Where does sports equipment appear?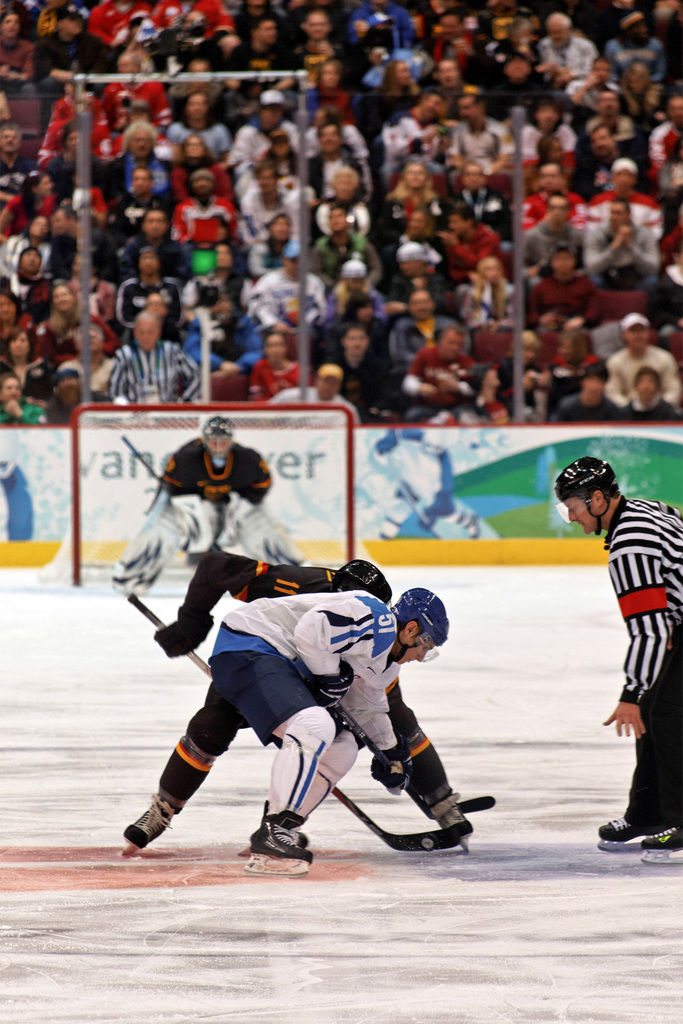
Appears at detection(222, 503, 309, 572).
